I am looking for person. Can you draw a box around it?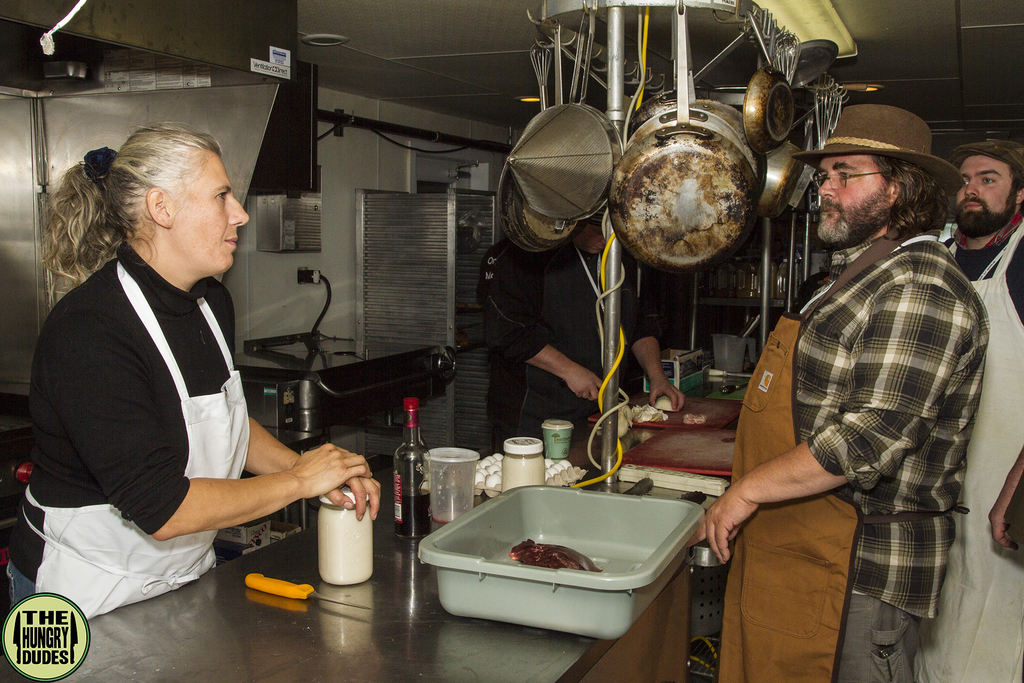
Sure, the bounding box is <region>696, 105, 990, 682</region>.
